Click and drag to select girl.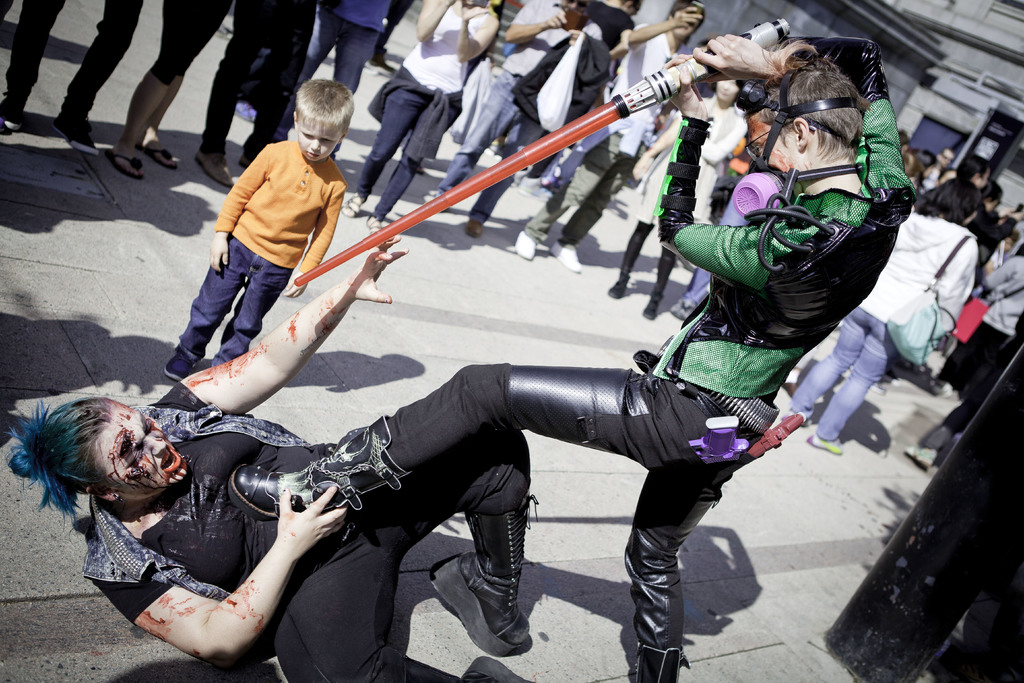
Selection: (left=607, top=75, right=746, bottom=318).
